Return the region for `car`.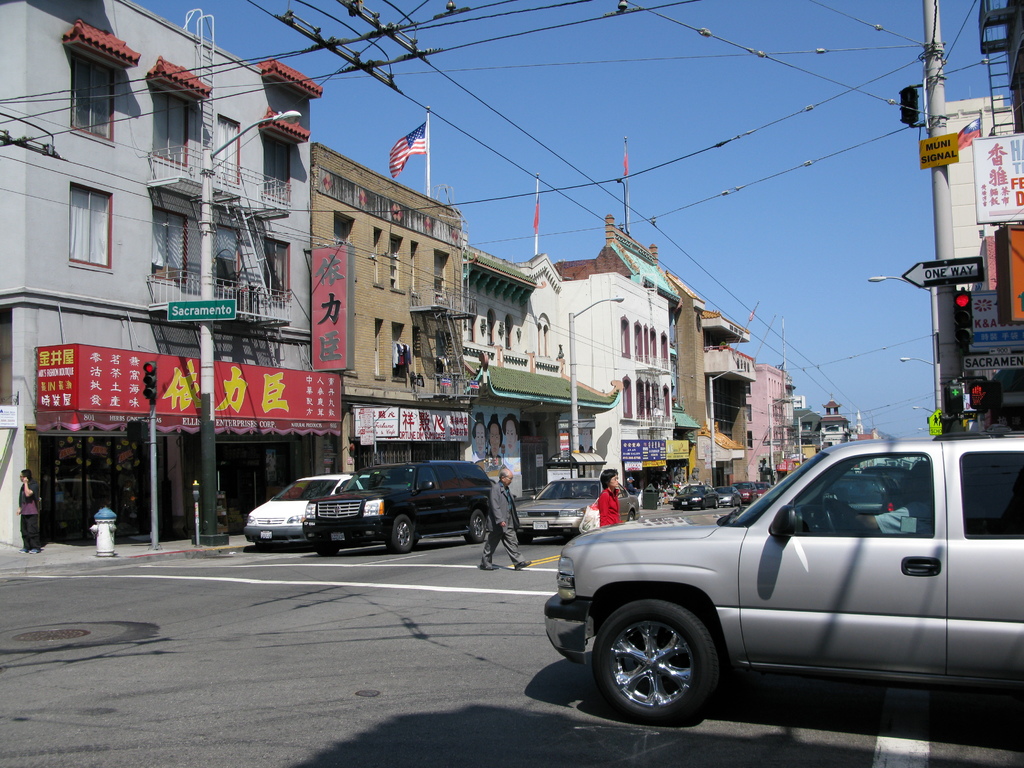
box=[758, 481, 768, 495].
